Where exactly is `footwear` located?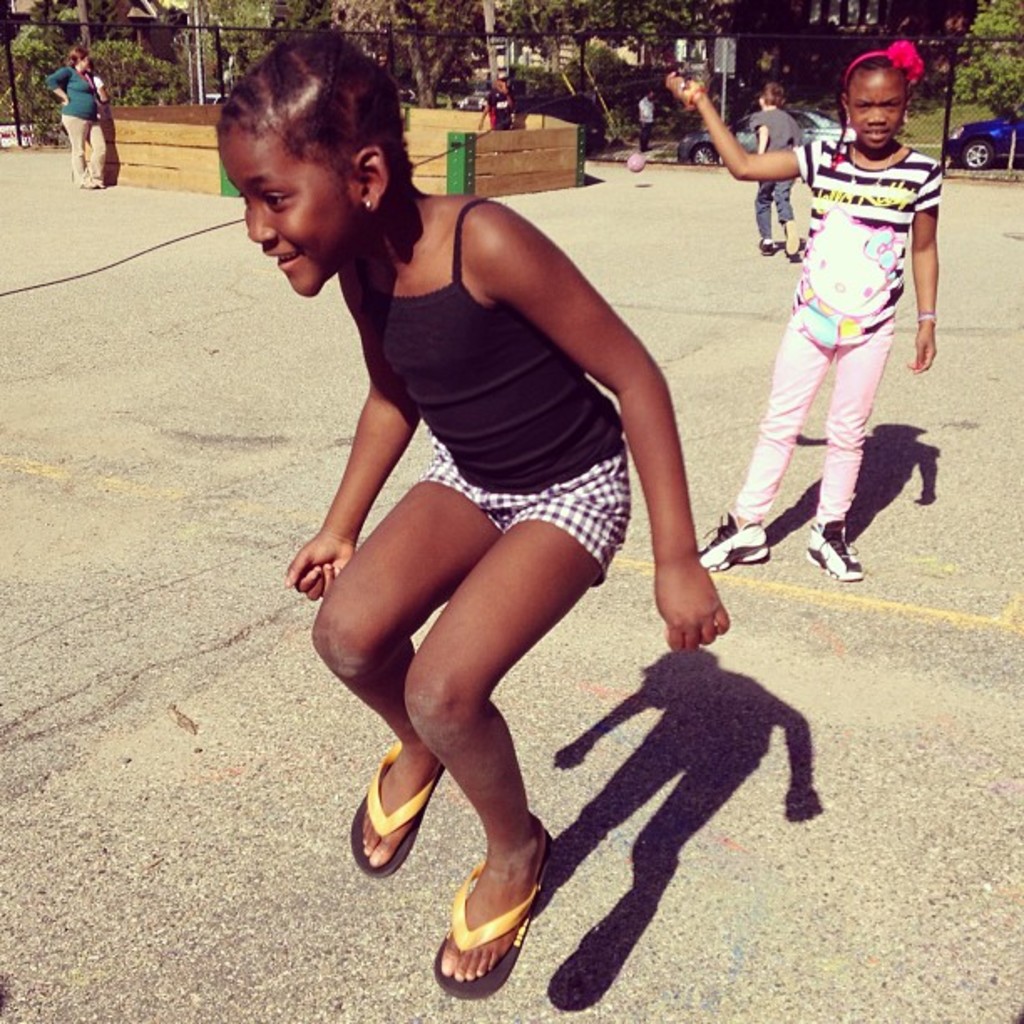
Its bounding box is <bbox>335, 733, 448, 877</bbox>.
